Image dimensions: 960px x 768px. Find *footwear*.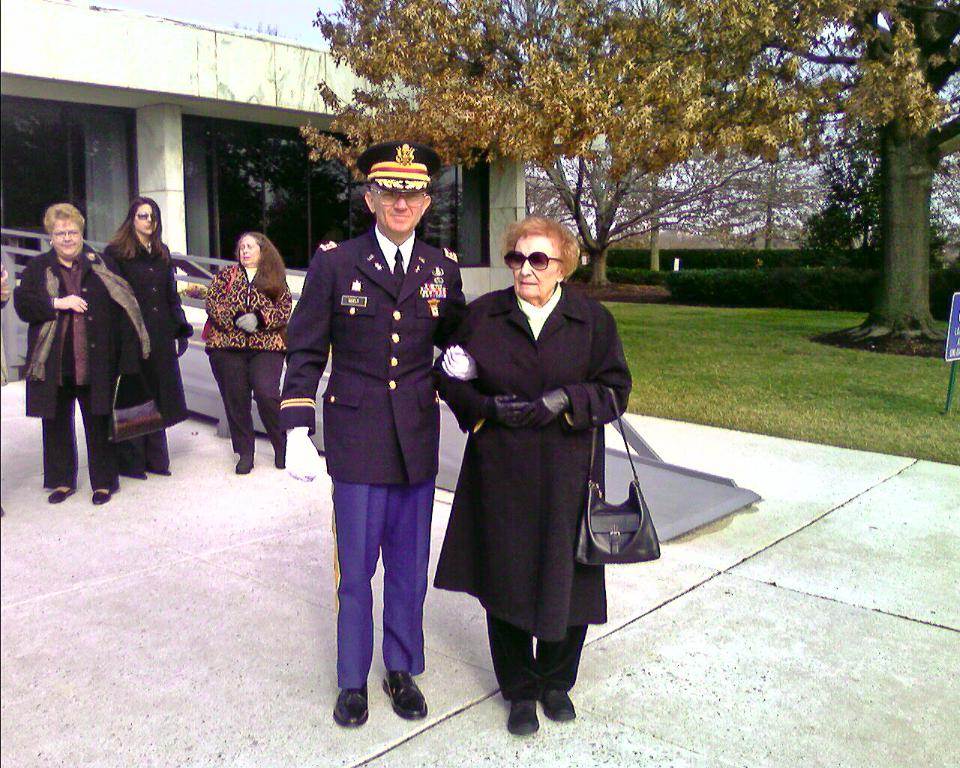
bbox(273, 448, 285, 470).
